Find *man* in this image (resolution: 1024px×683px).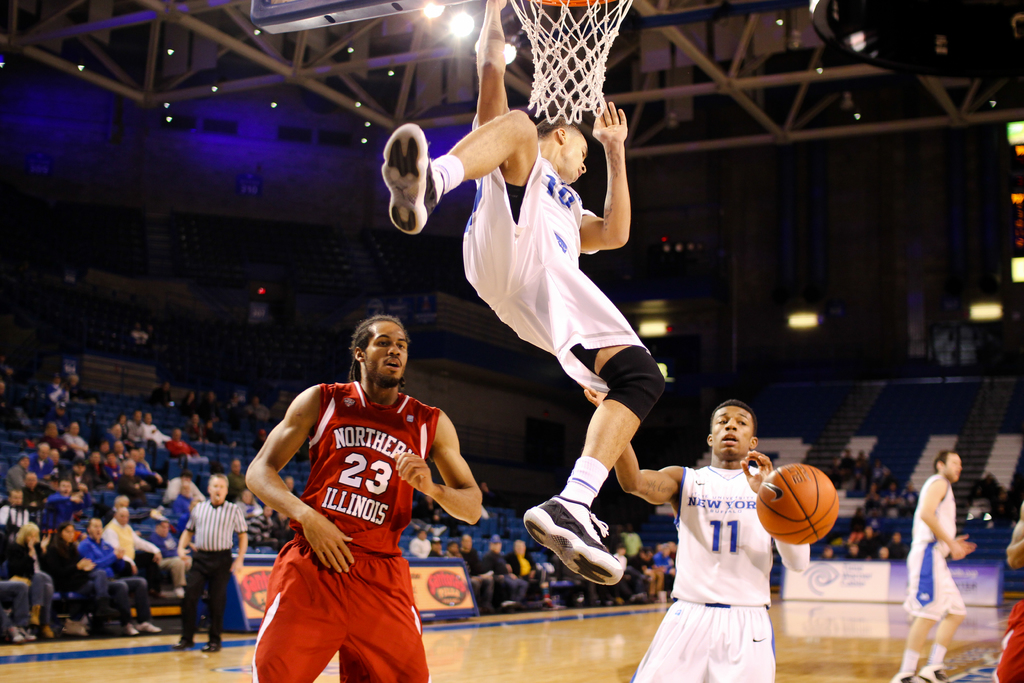
[147, 414, 159, 440].
